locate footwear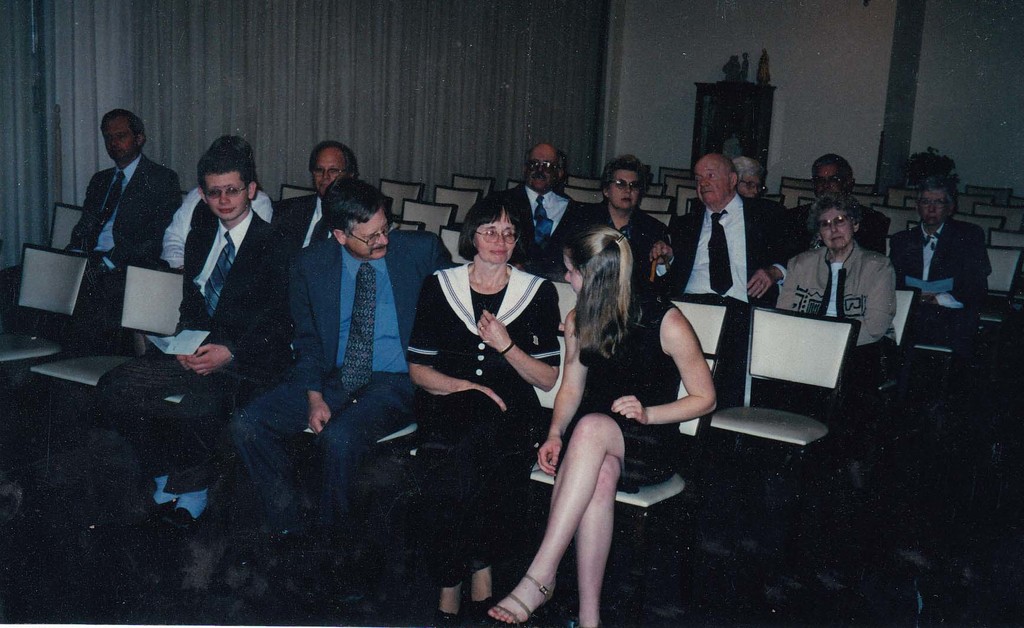
[left=433, top=607, right=458, bottom=627]
